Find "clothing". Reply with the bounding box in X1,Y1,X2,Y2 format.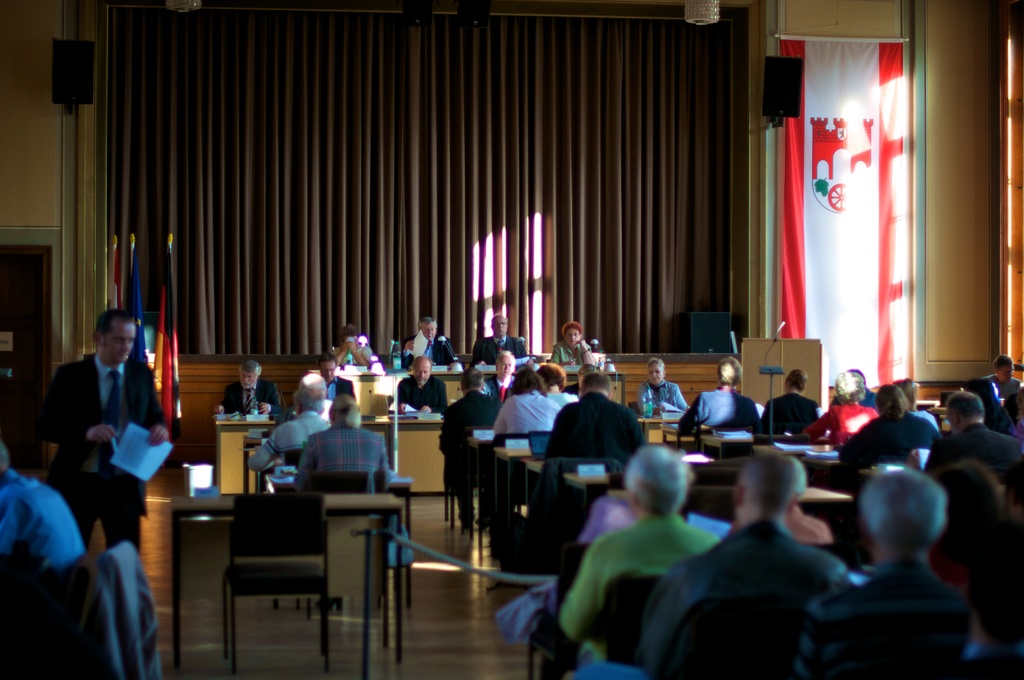
496,391,564,438.
